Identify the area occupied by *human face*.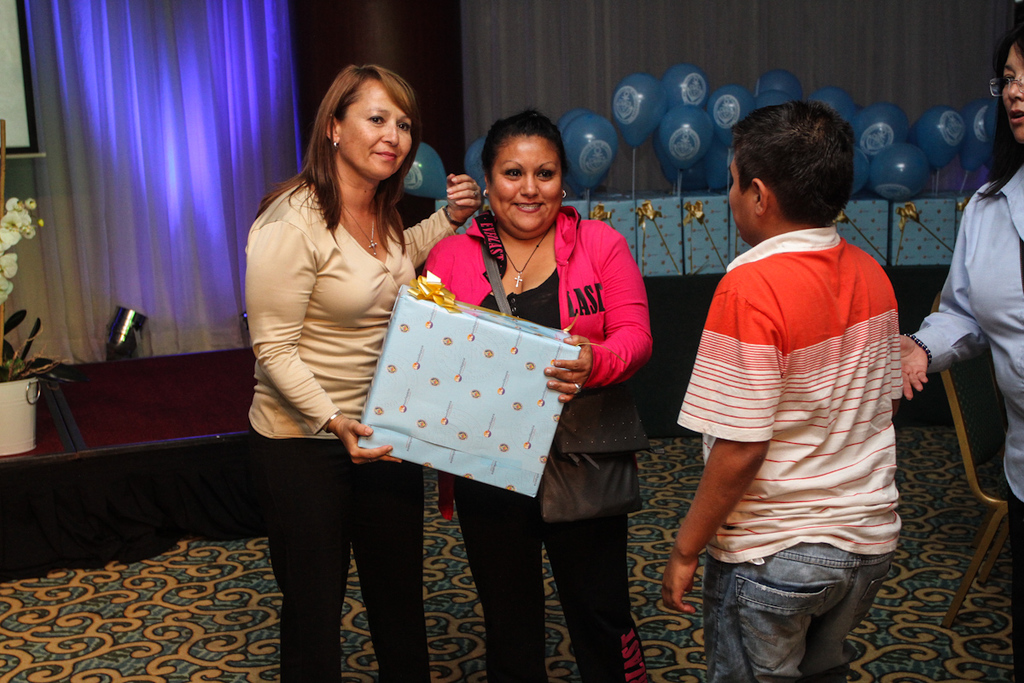
Area: locate(492, 132, 562, 233).
